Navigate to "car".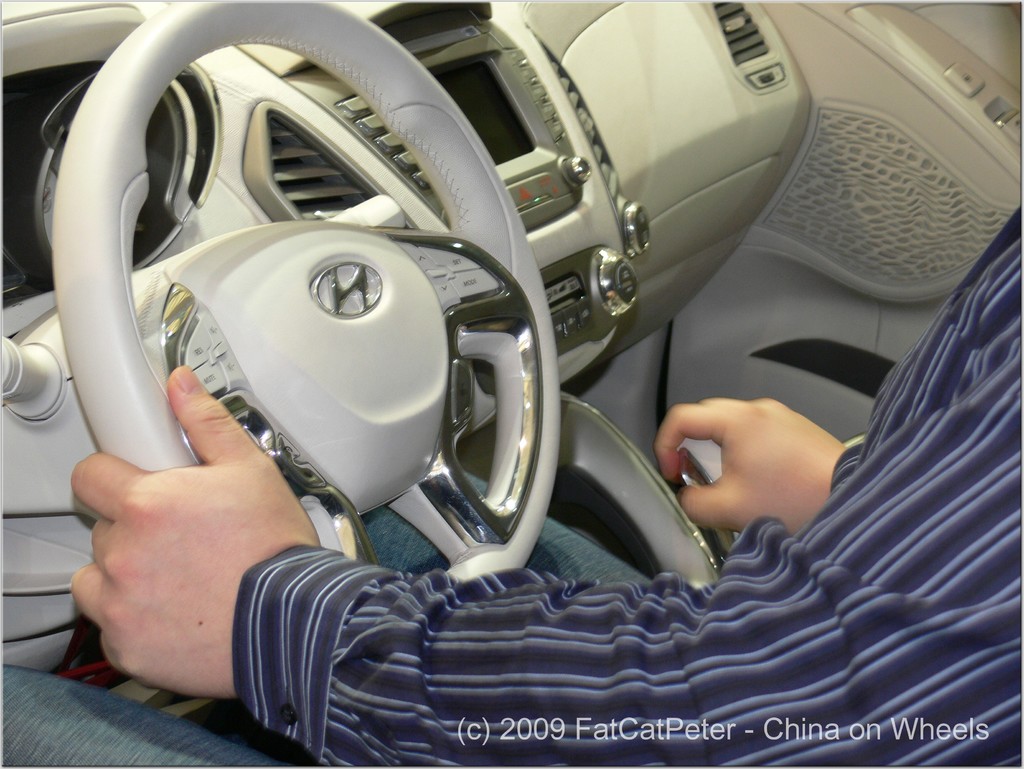
Navigation target: bbox=(0, 0, 991, 734).
